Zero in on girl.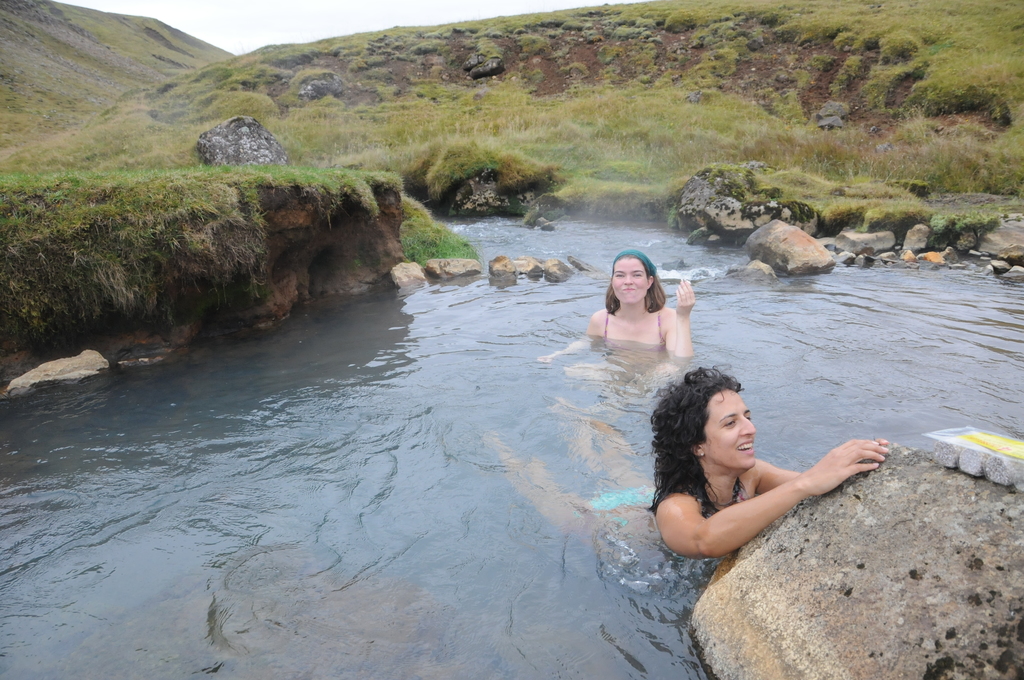
Zeroed in: region(472, 359, 893, 595).
